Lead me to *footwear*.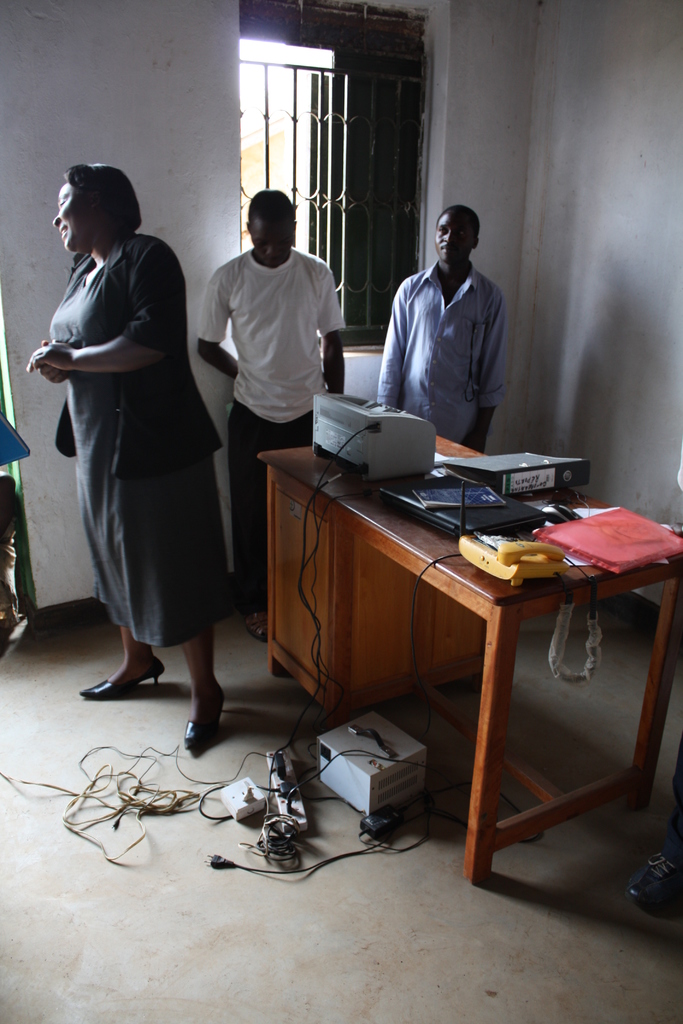
Lead to <box>181,691,226,760</box>.
